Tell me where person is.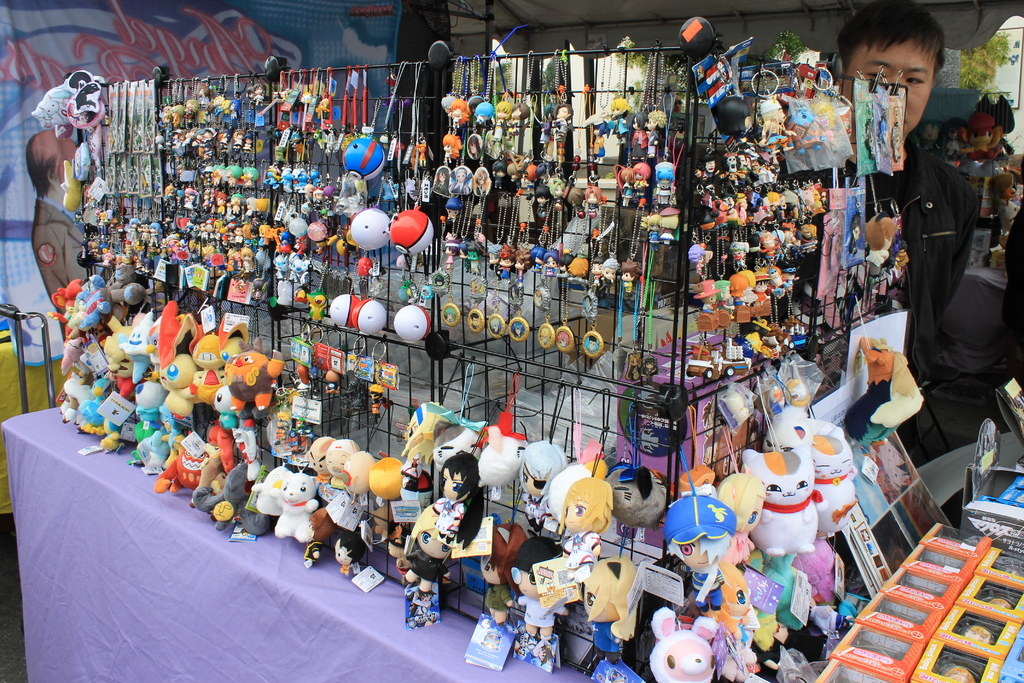
person is at (left=762, top=194, right=775, bottom=223).
